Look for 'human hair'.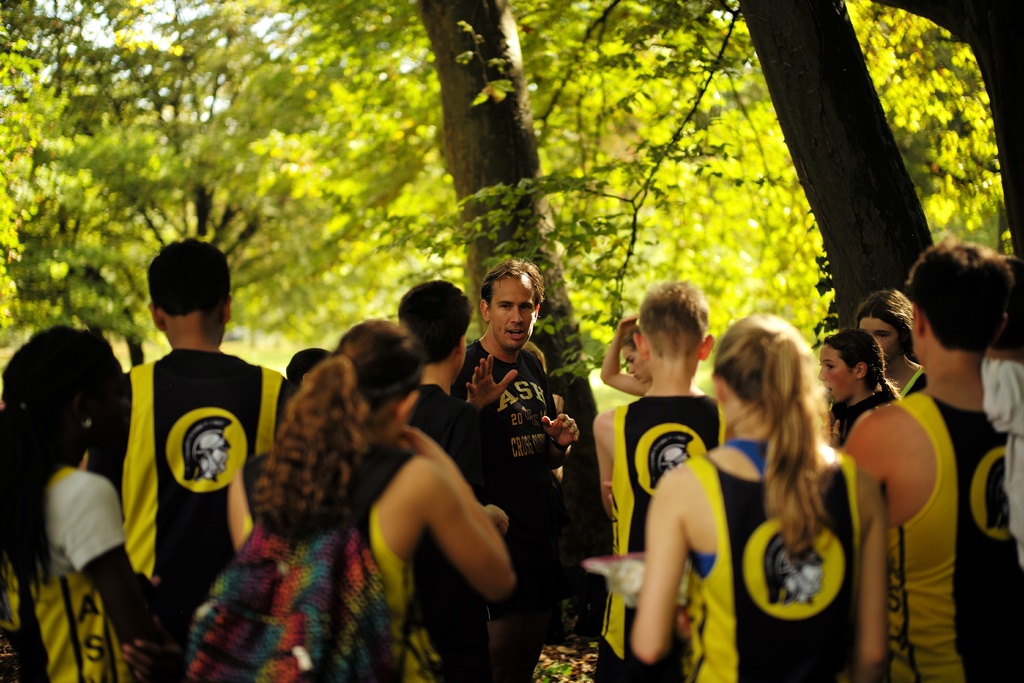
Found: rect(635, 274, 716, 396).
